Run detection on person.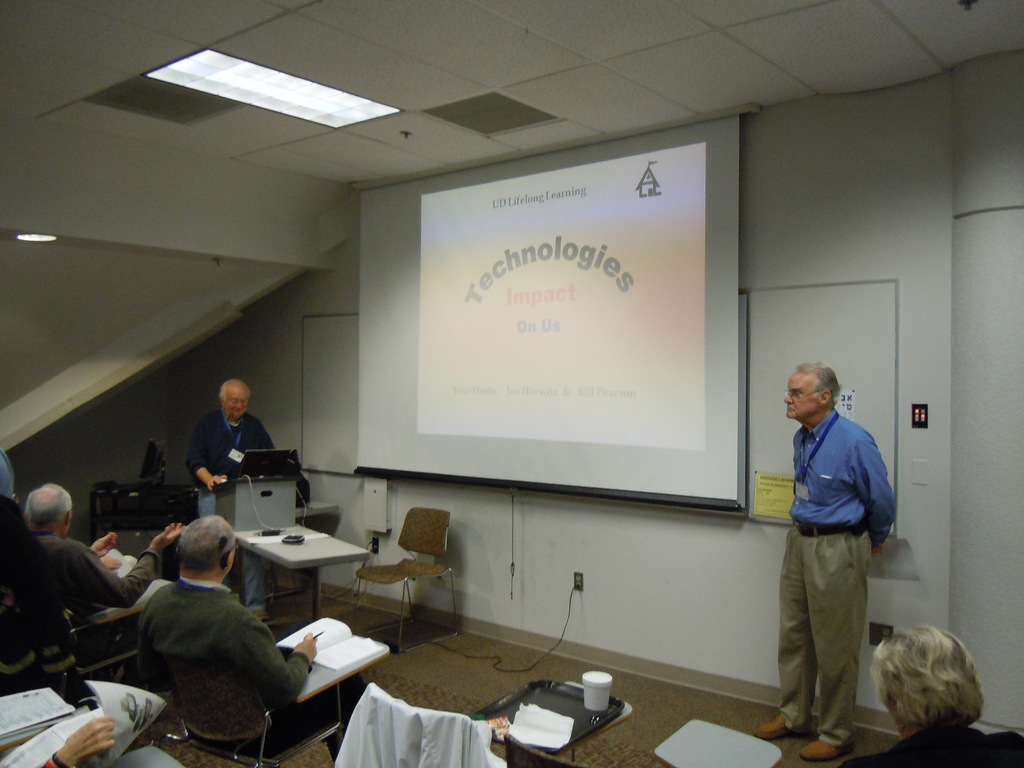
Result: bbox(834, 624, 1023, 767).
